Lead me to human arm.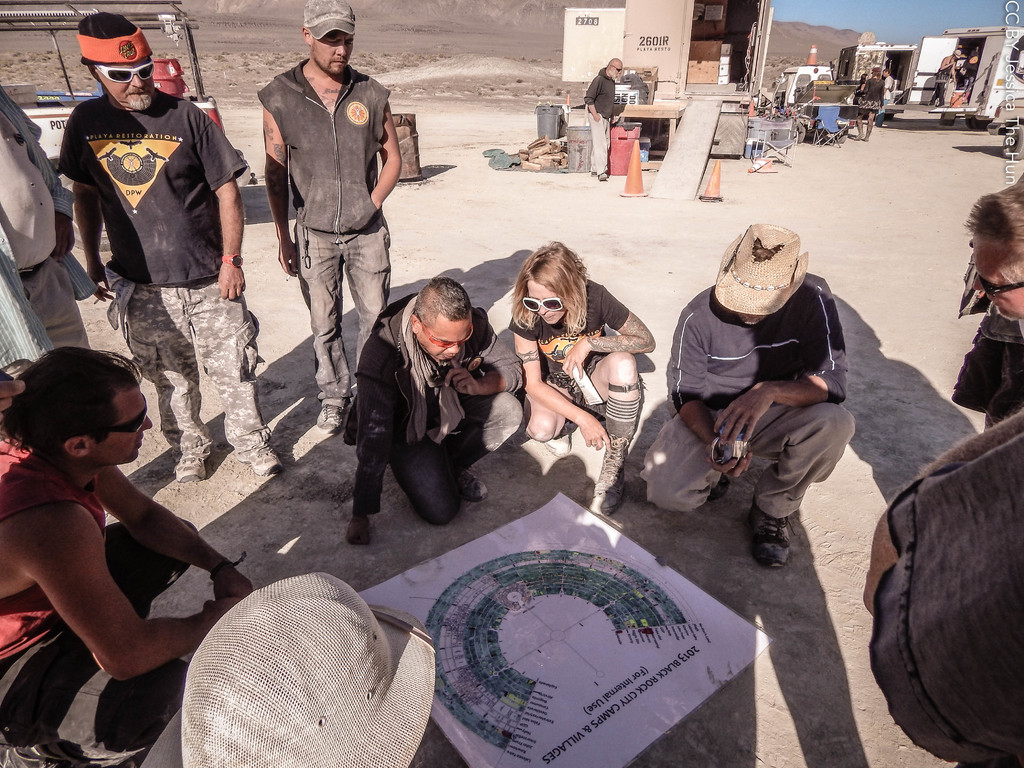
Lead to <region>201, 111, 248, 305</region>.
